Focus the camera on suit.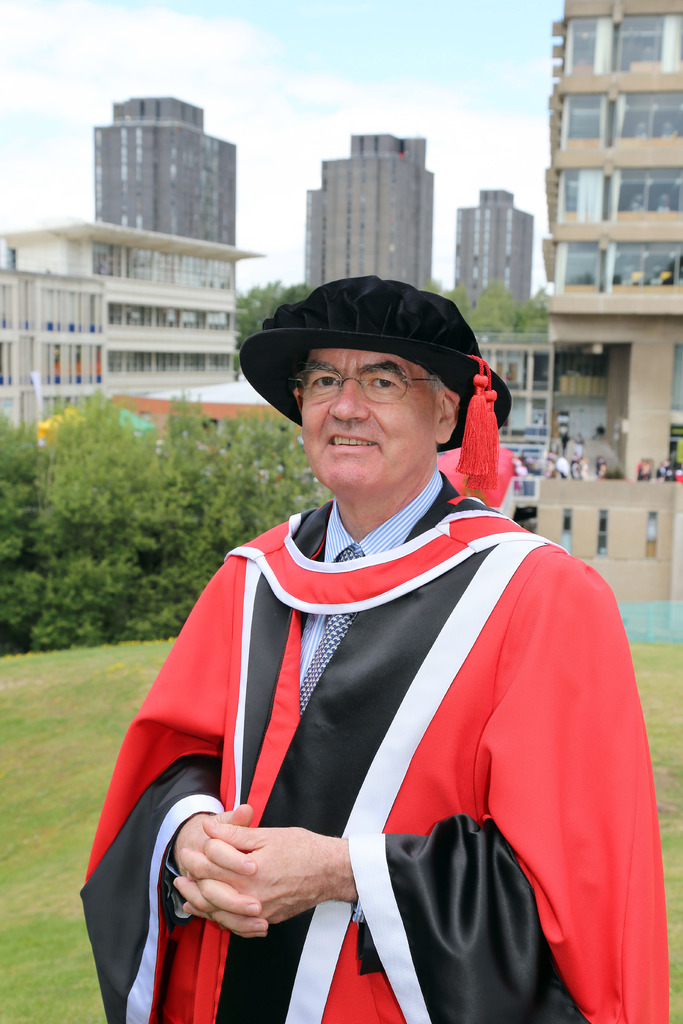
Focus region: box=[137, 461, 643, 1016].
